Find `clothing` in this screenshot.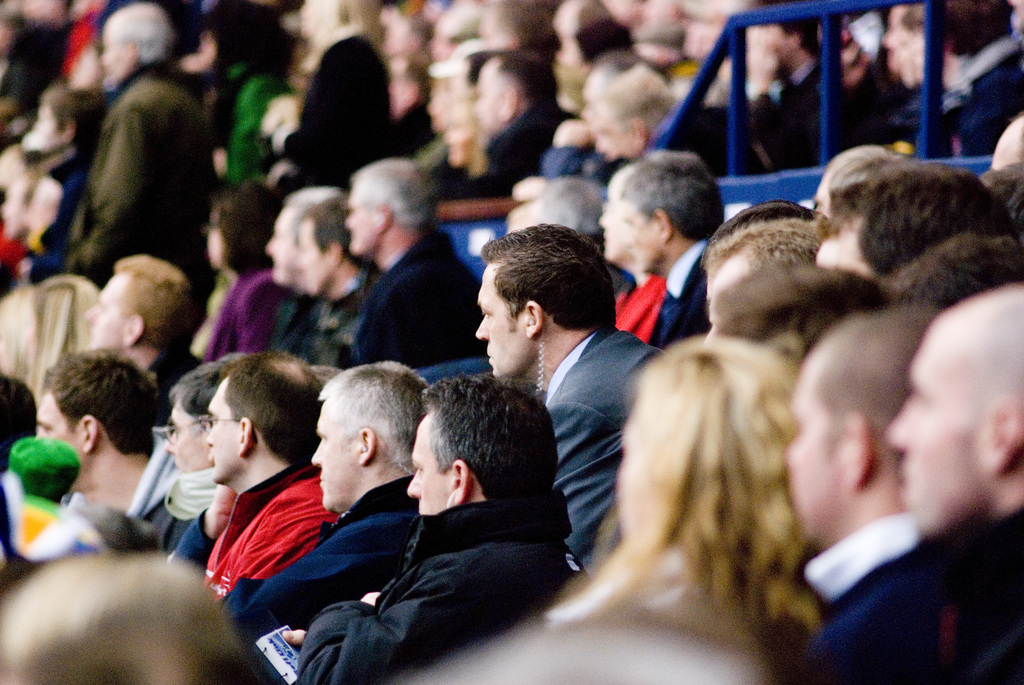
The bounding box for `clothing` is [x1=262, y1=265, x2=381, y2=367].
